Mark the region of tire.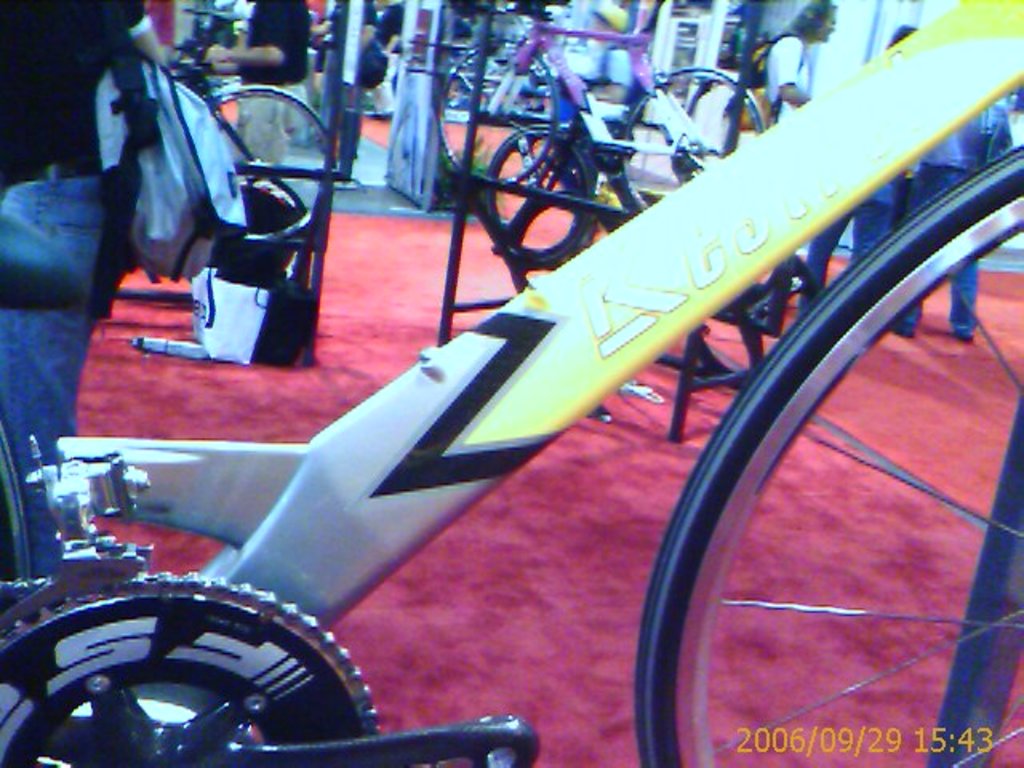
Region: [left=618, top=66, right=763, bottom=210].
